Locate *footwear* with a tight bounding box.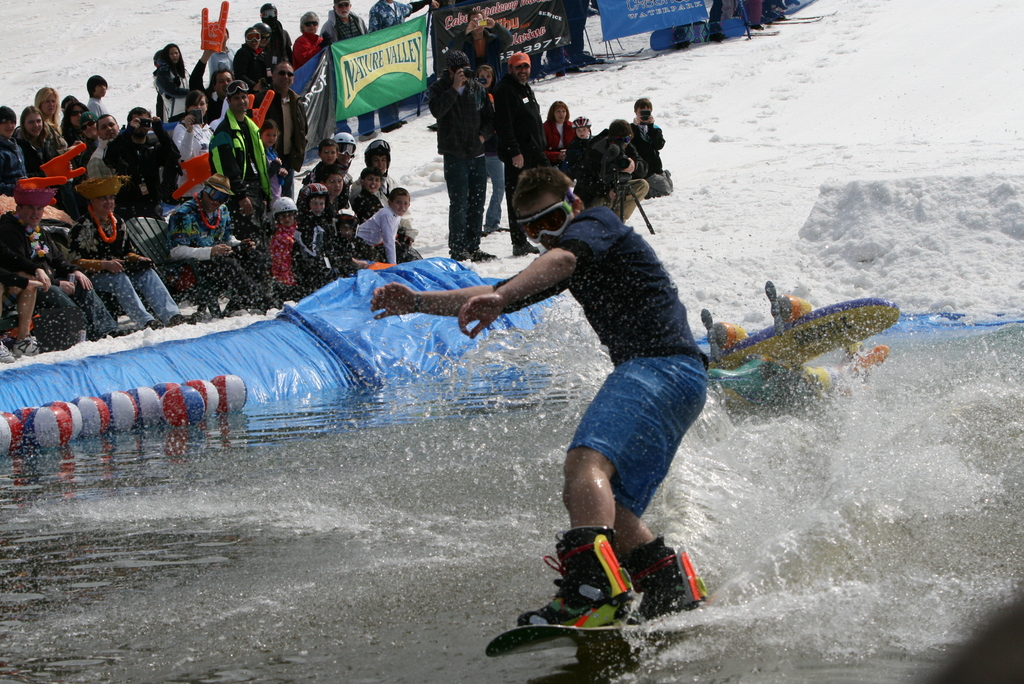
rect(618, 533, 710, 621).
